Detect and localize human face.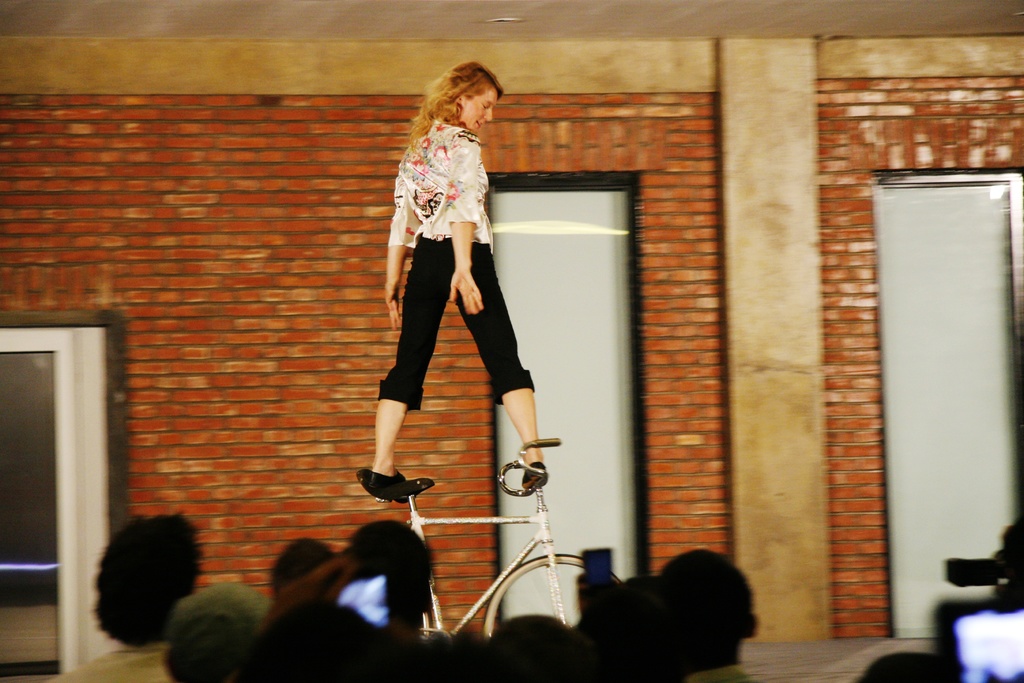
Localized at BBox(668, 541, 765, 671).
